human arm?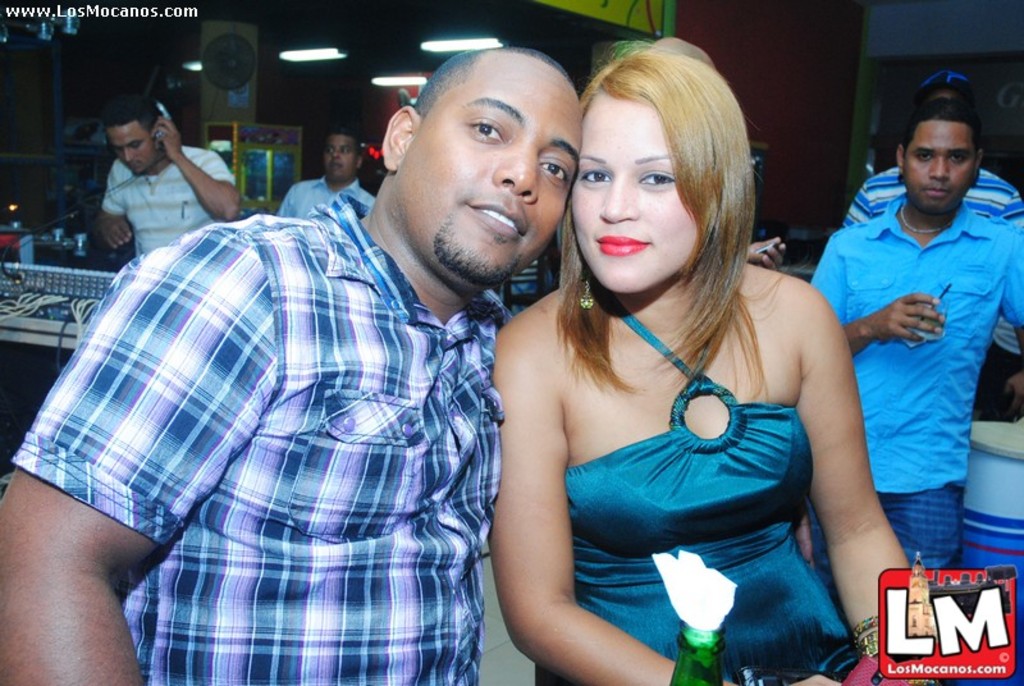
803,218,951,363
